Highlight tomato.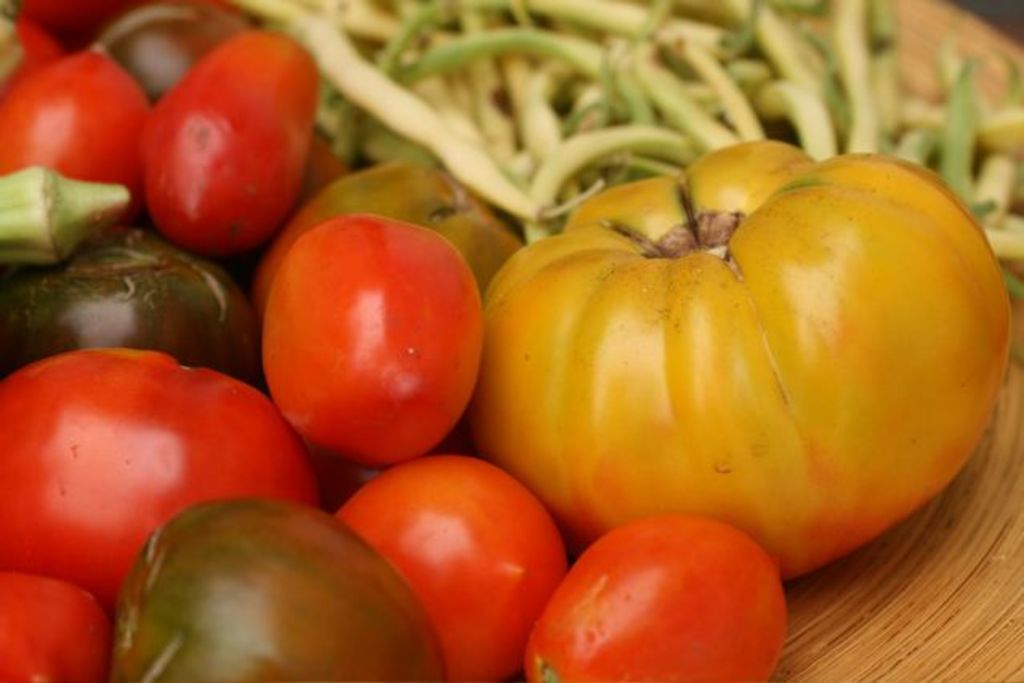
Highlighted region: pyautogui.locateOnScreen(0, 48, 138, 205).
